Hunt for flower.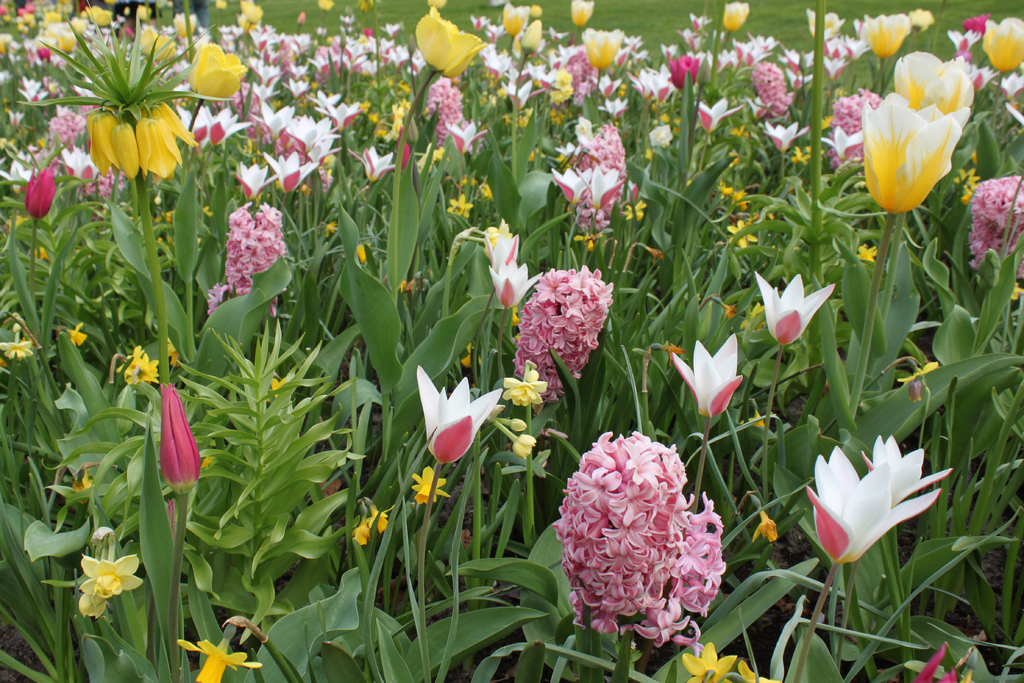
Hunted down at BBox(159, 381, 204, 488).
